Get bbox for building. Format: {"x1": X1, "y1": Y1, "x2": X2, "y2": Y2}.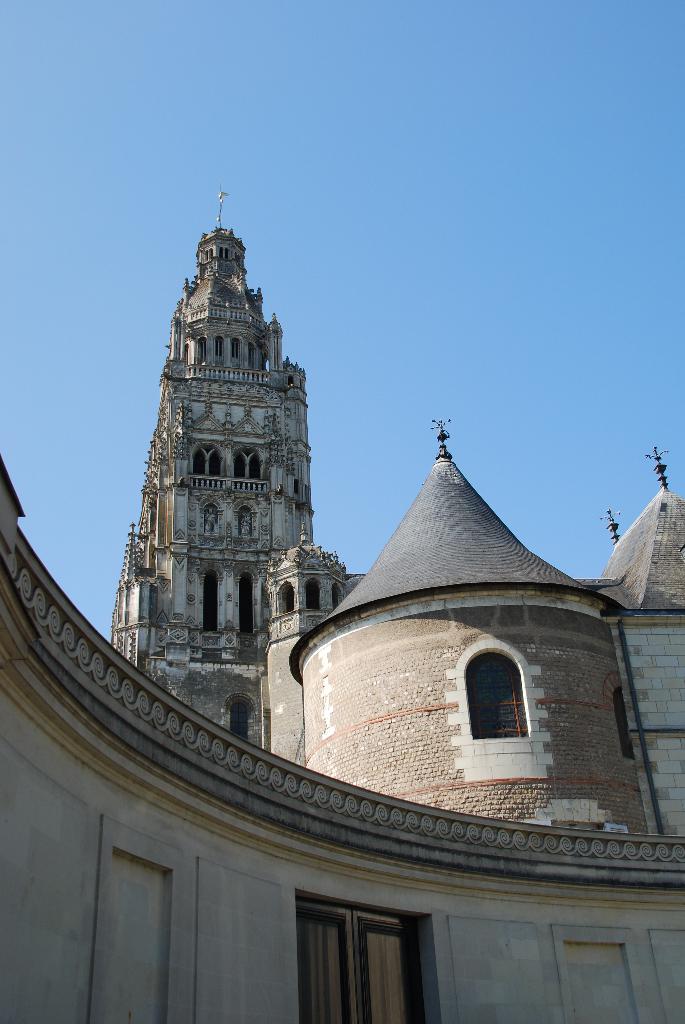
{"x1": 267, "y1": 536, "x2": 358, "y2": 771}.
